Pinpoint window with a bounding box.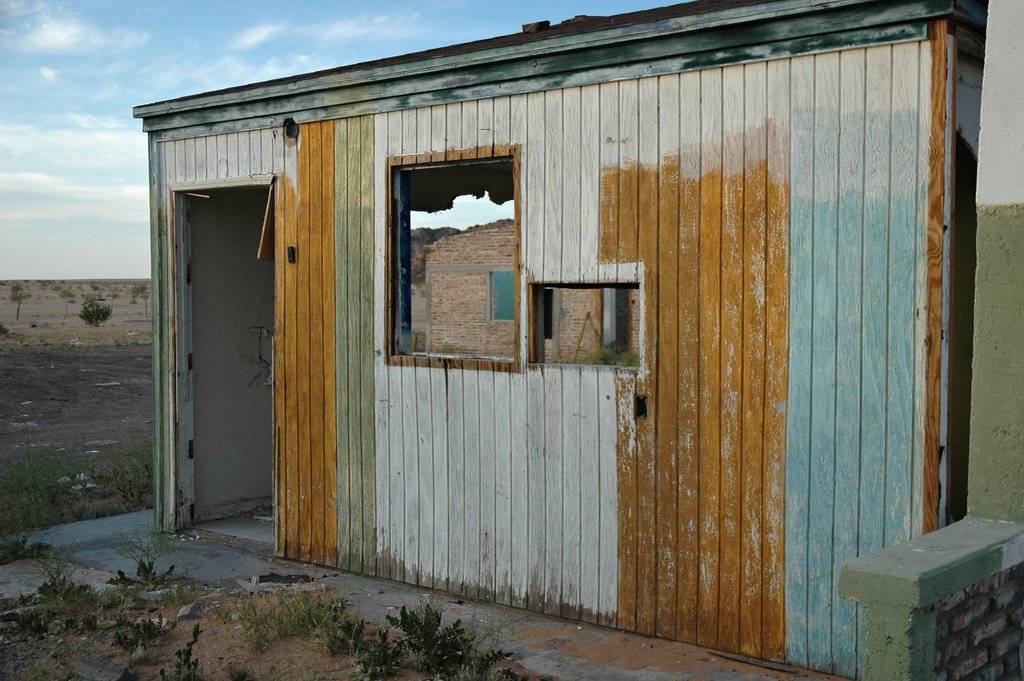
locate(388, 156, 522, 368).
